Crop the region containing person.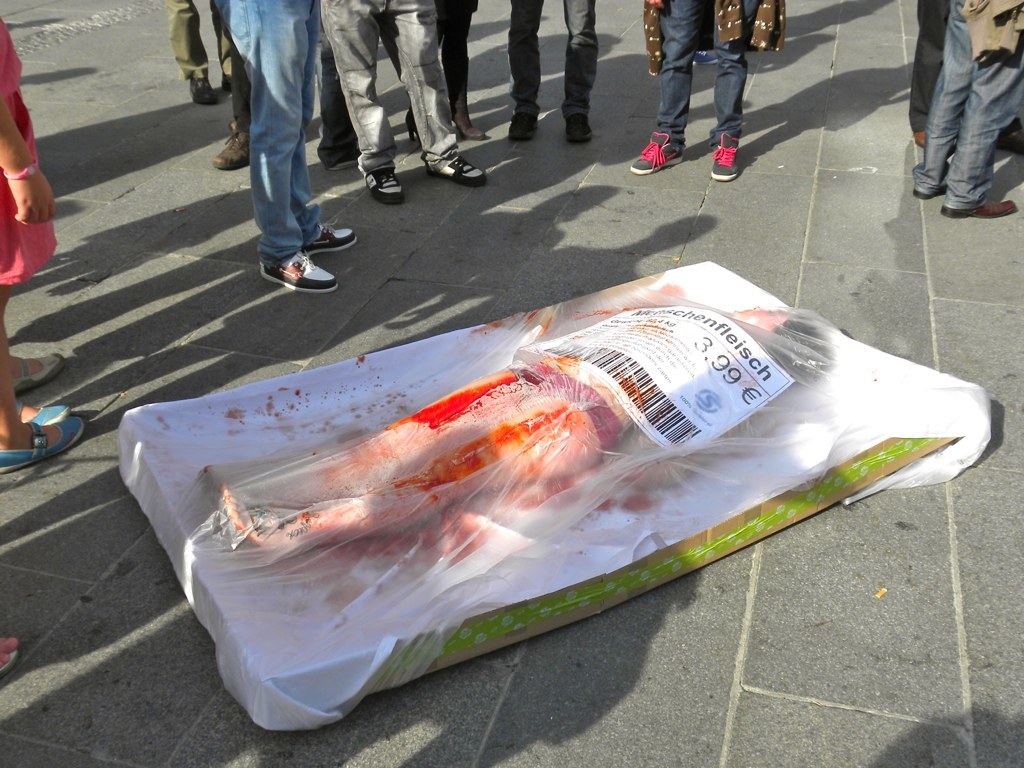
Crop region: 907 0 1019 222.
